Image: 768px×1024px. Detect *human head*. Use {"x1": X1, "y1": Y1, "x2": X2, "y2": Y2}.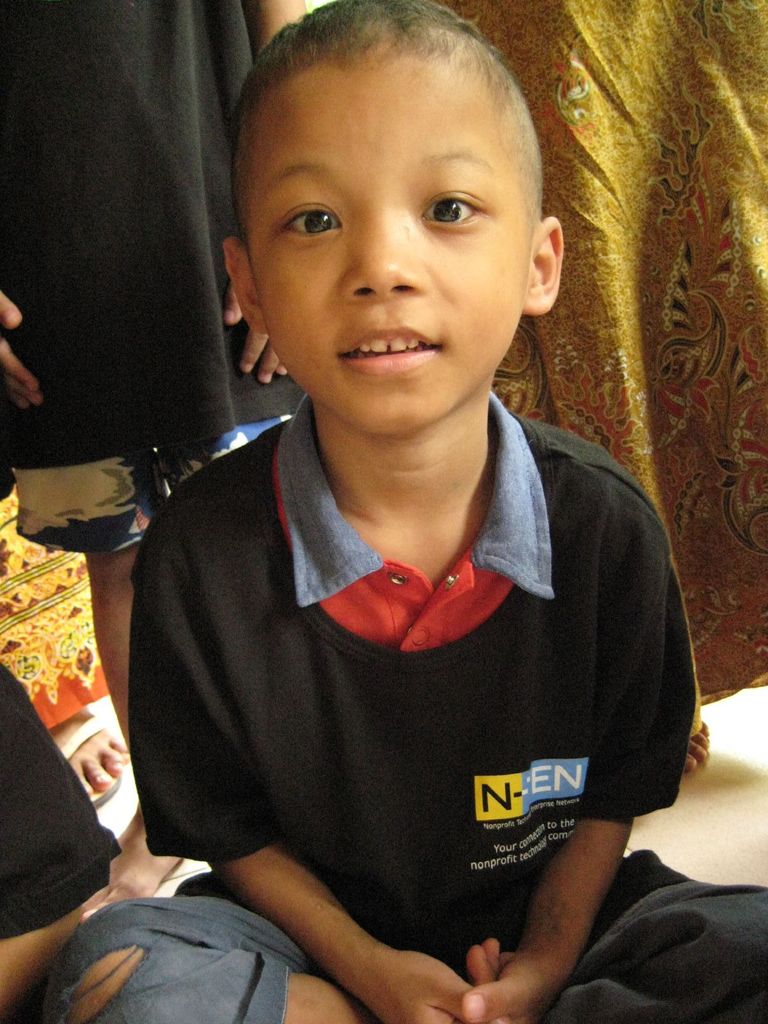
{"x1": 222, "y1": 1, "x2": 579, "y2": 389}.
